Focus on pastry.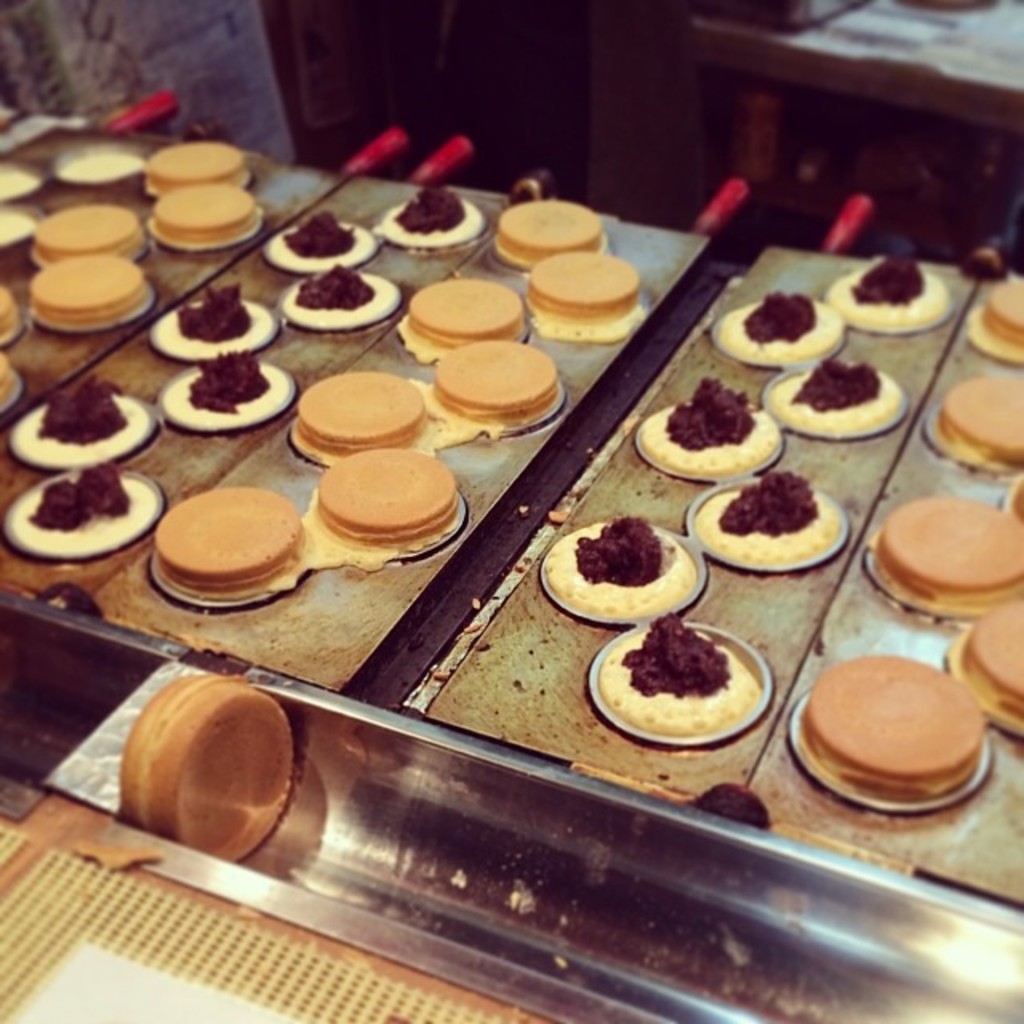
Focused at rect(542, 523, 696, 624).
